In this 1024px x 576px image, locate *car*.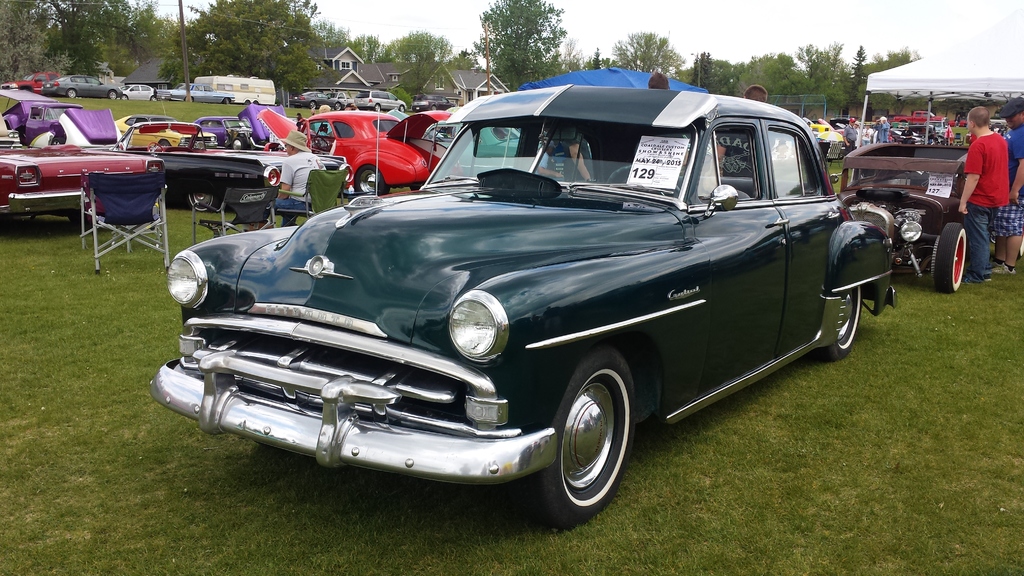
Bounding box: box(890, 113, 952, 127).
